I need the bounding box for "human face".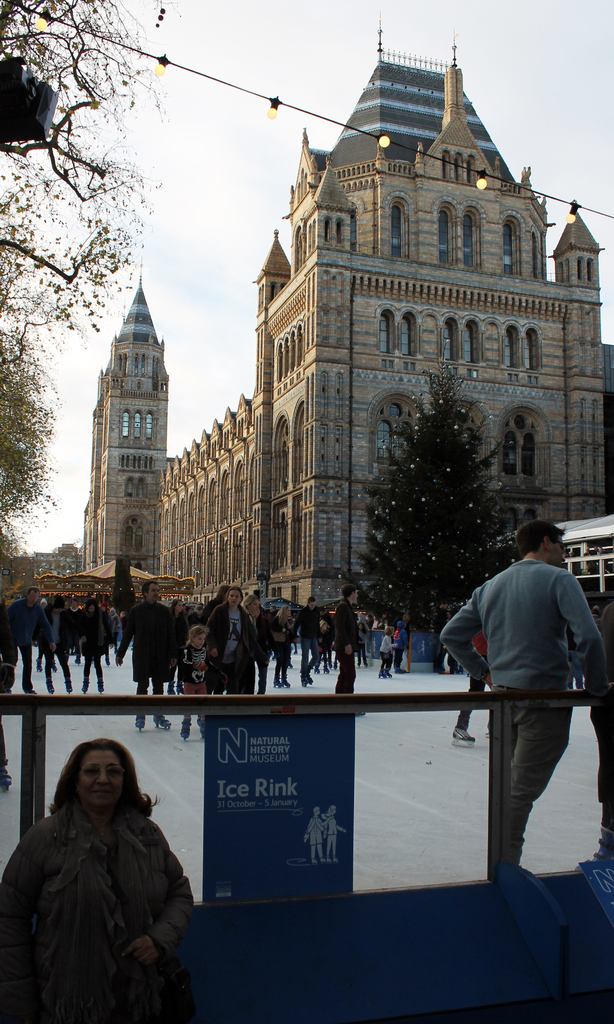
Here it is: crop(73, 748, 127, 811).
